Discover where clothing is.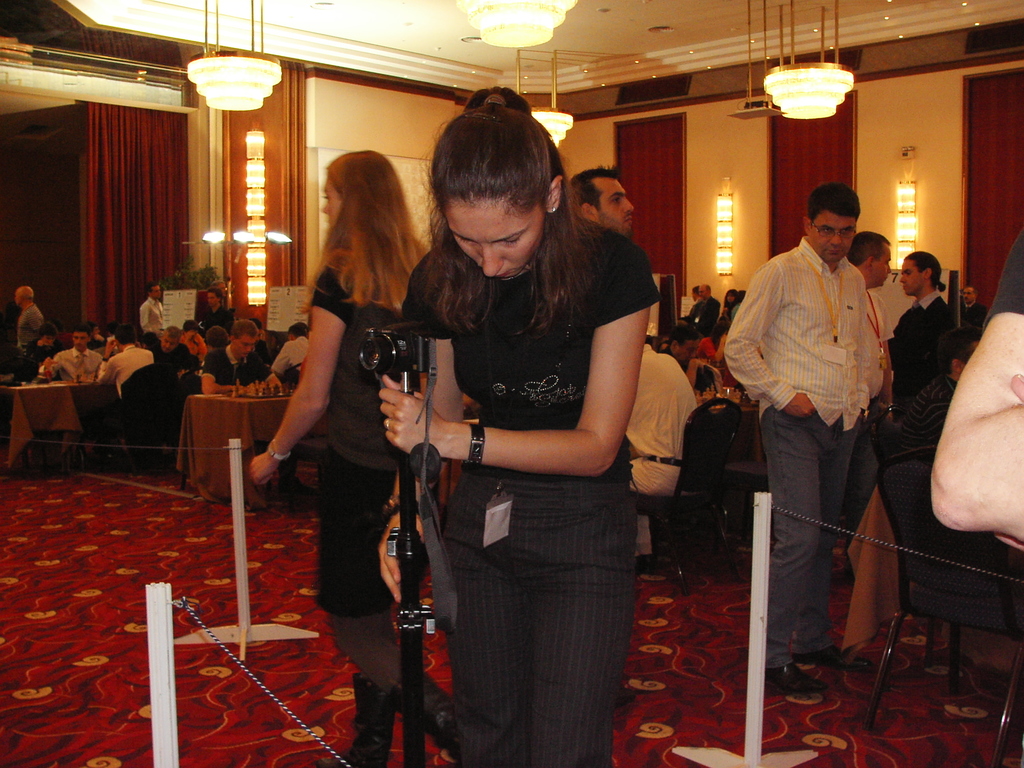
Discovered at rect(888, 297, 956, 535).
